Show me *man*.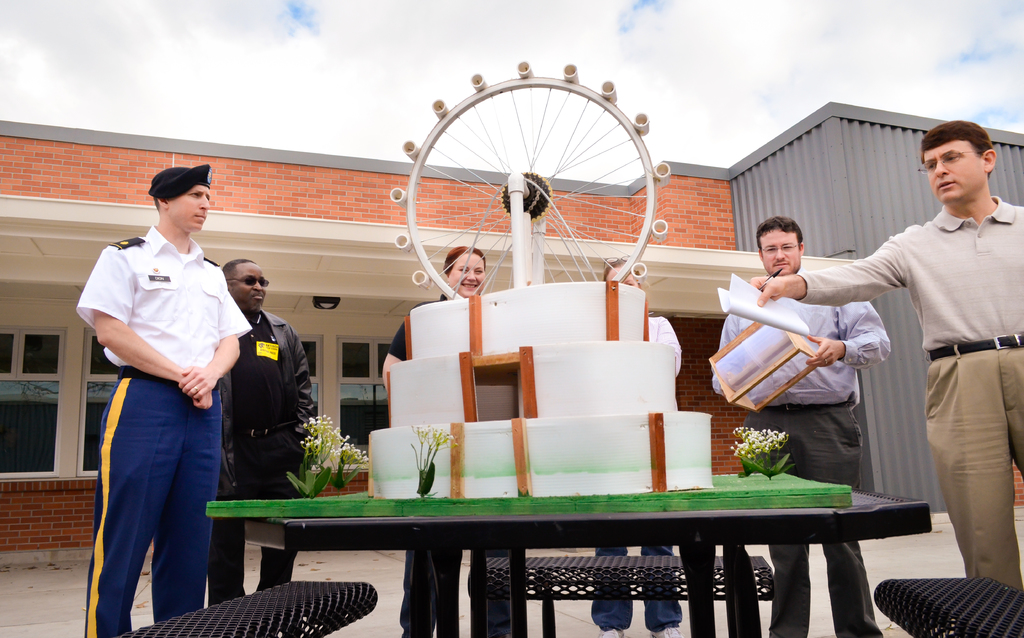
*man* is here: <region>711, 213, 904, 637</region>.
